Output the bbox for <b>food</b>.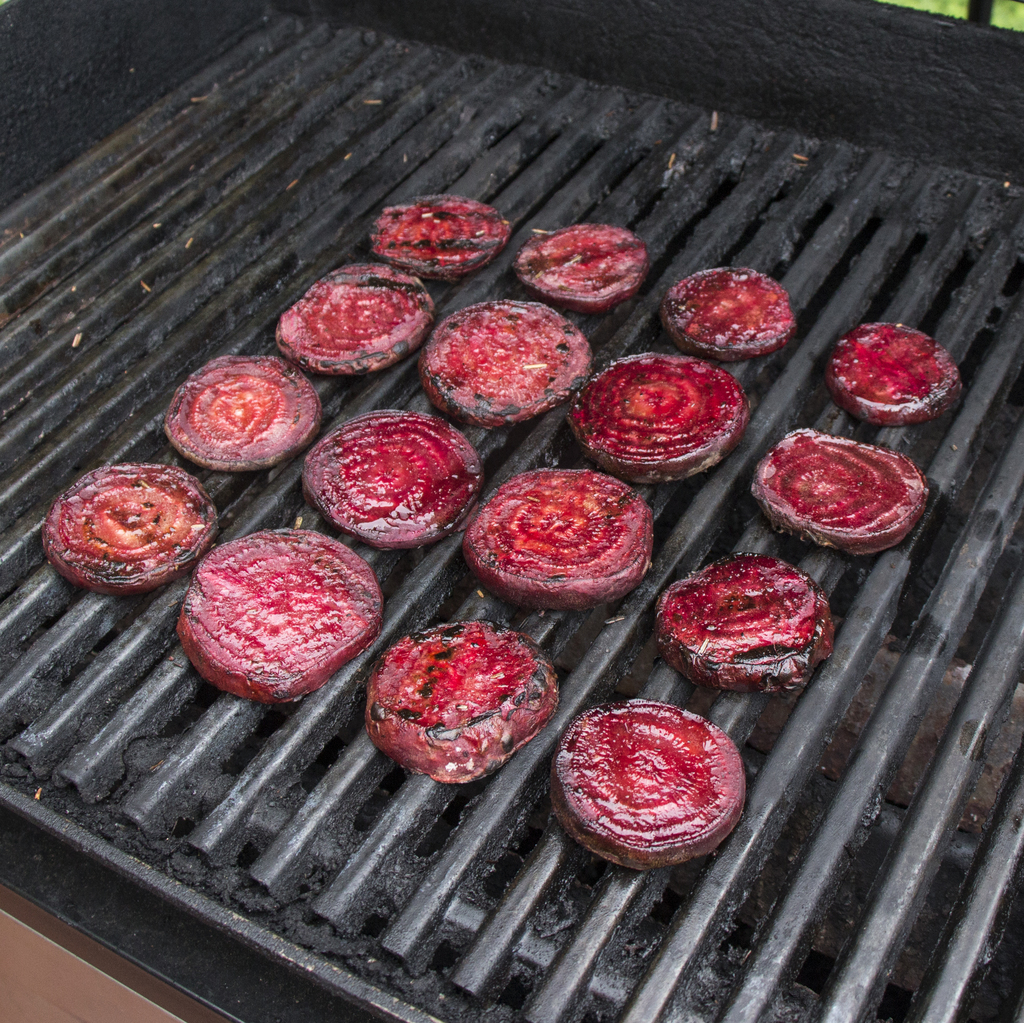
<bbox>665, 262, 795, 371</bbox>.
